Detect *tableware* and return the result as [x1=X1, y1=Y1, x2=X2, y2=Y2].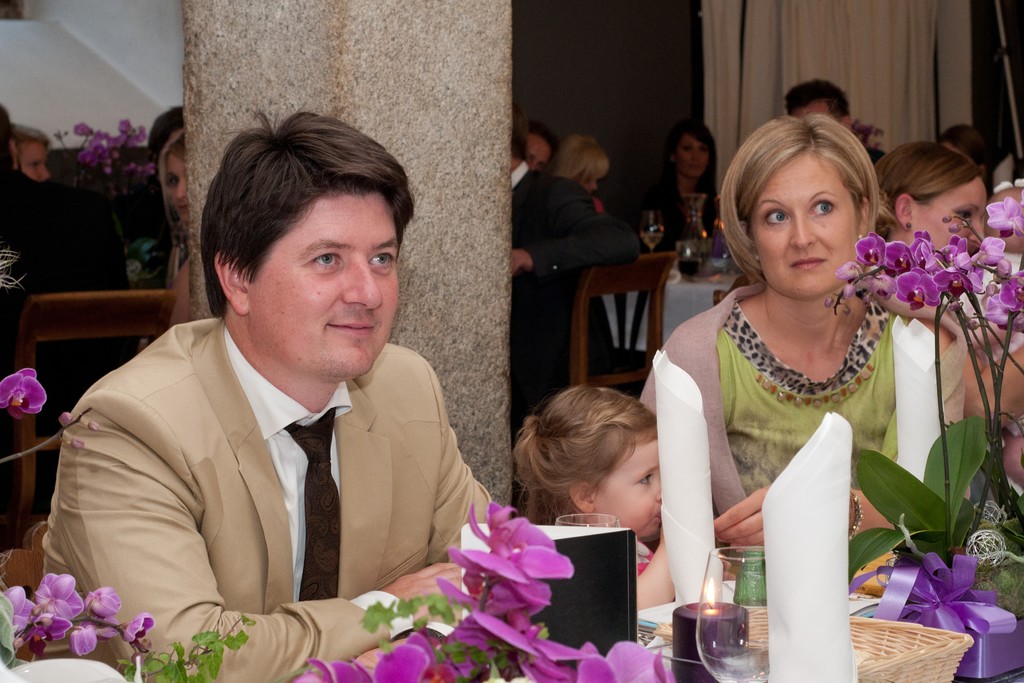
[x1=708, y1=232, x2=729, y2=282].
